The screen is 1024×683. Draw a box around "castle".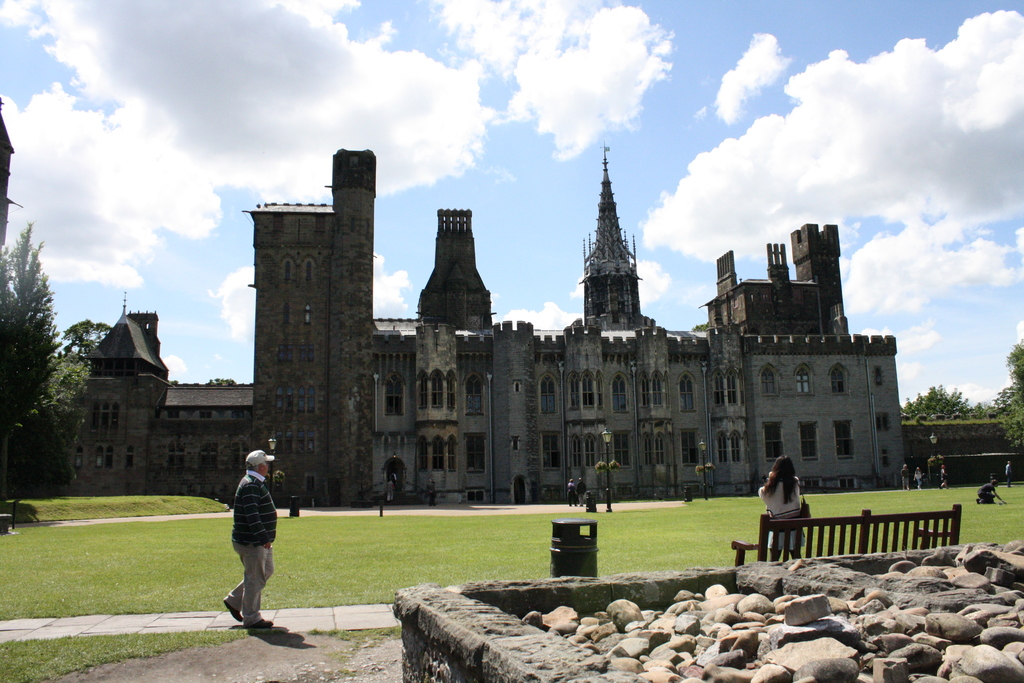
[left=32, top=142, right=371, bottom=509].
